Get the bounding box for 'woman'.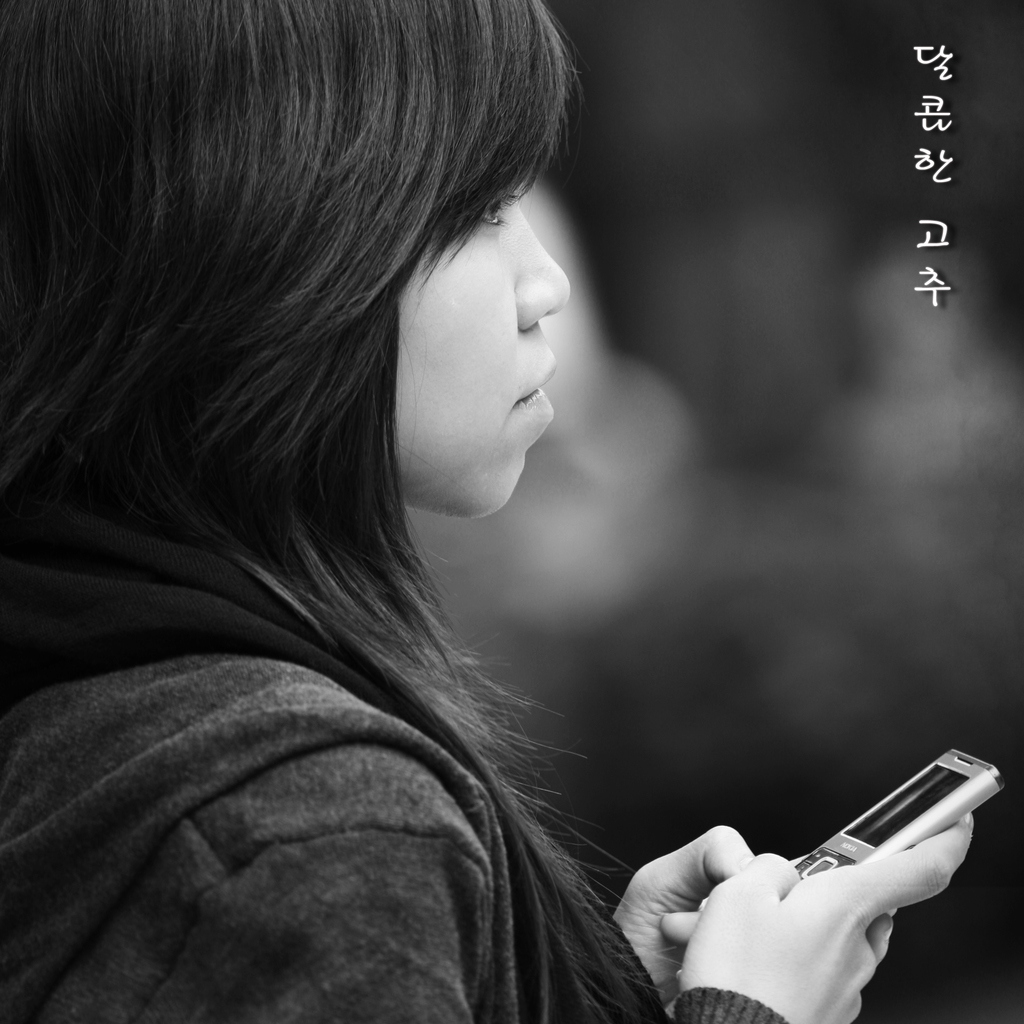
<box>0,0,972,1023</box>.
